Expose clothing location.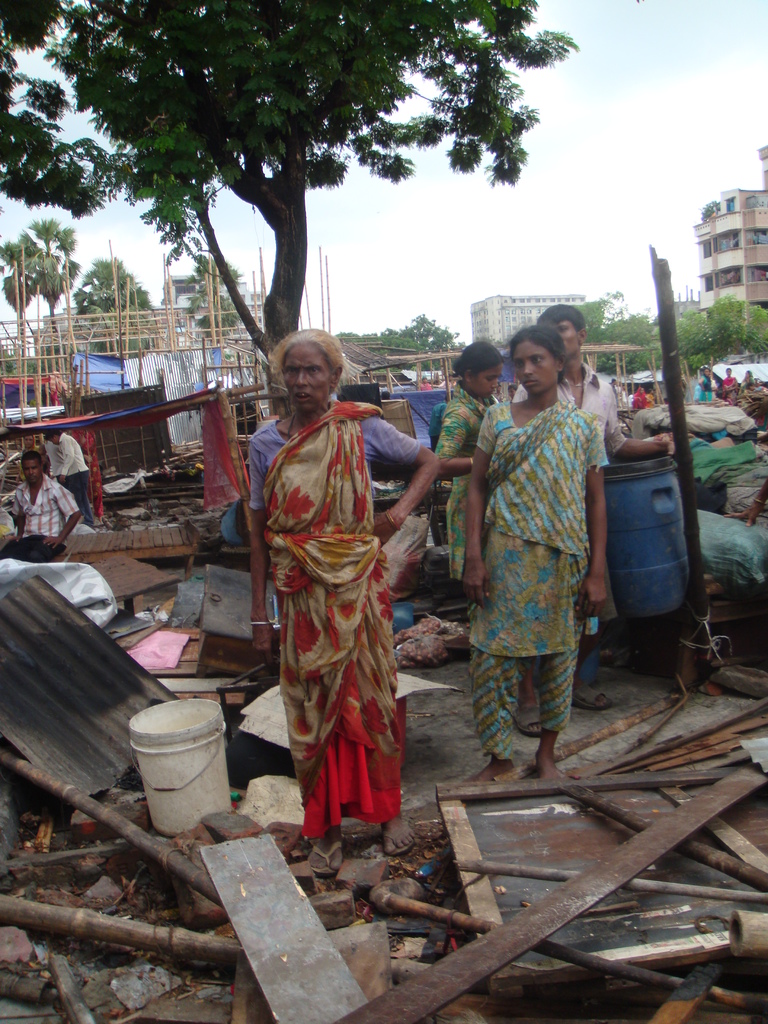
Exposed at crop(0, 473, 79, 562).
